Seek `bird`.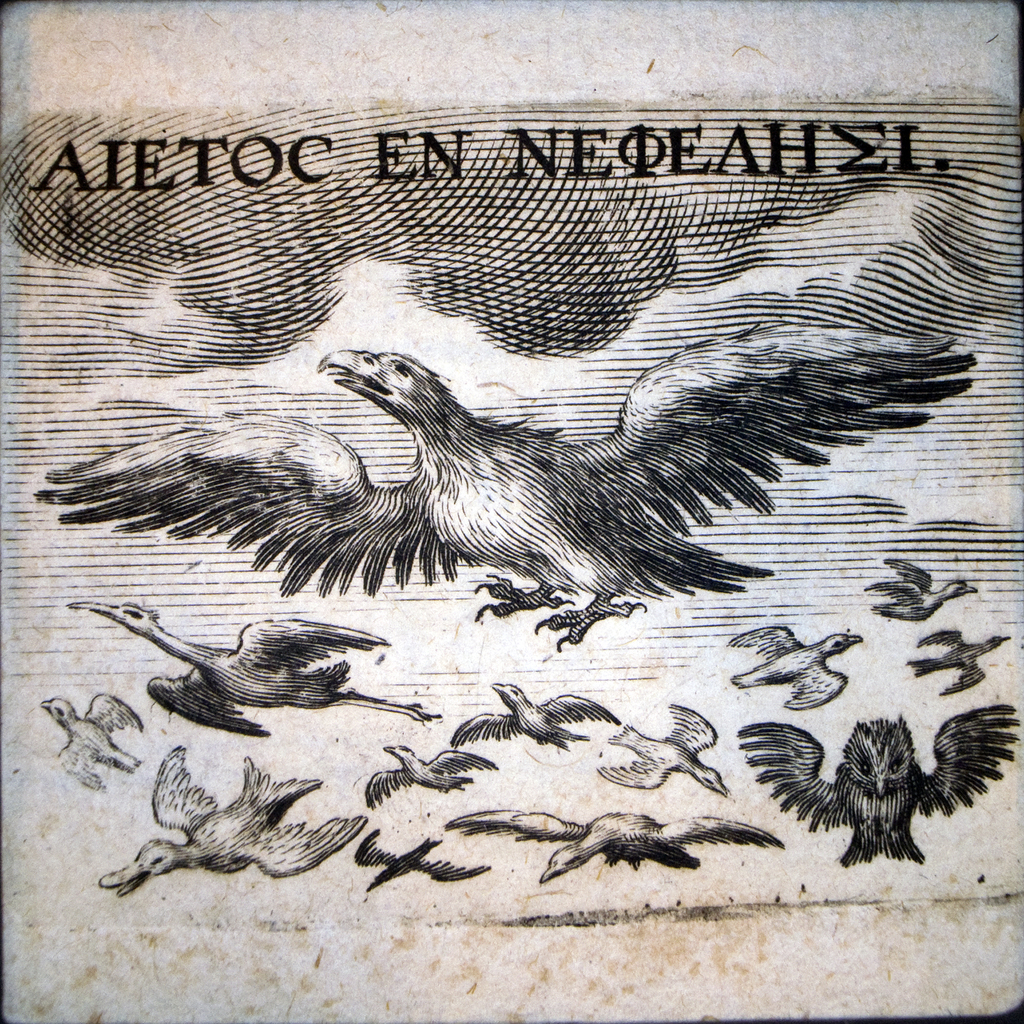
box=[95, 742, 368, 898].
